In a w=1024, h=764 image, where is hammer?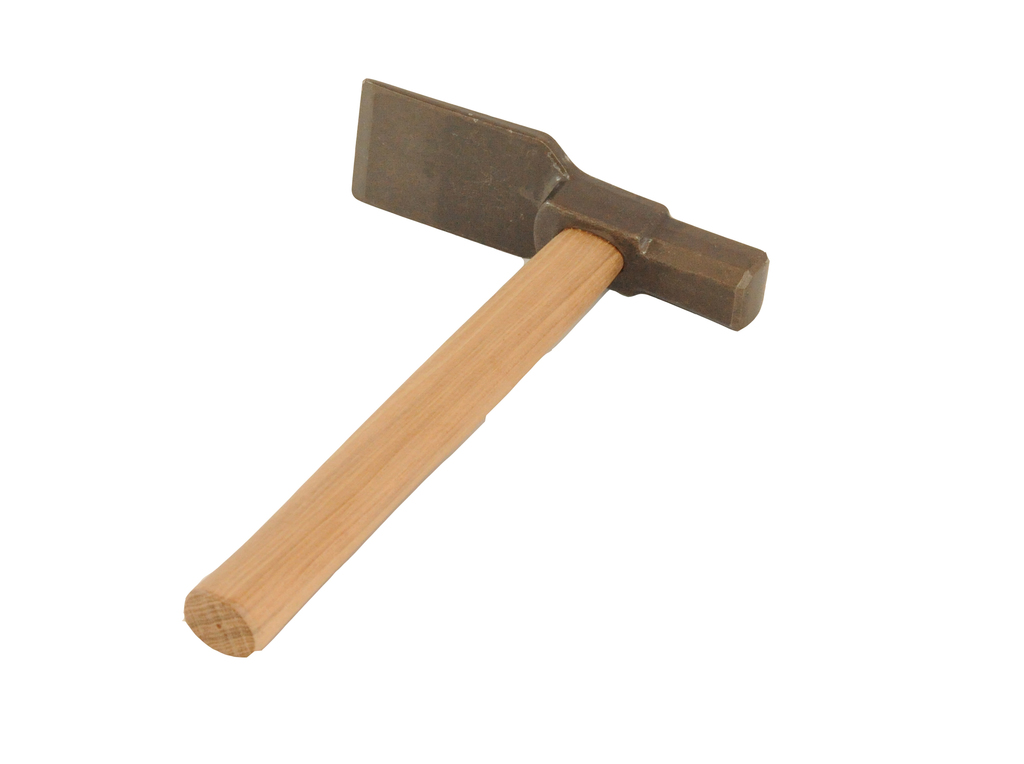
x1=184 y1=81 x2=768 y2=663.
